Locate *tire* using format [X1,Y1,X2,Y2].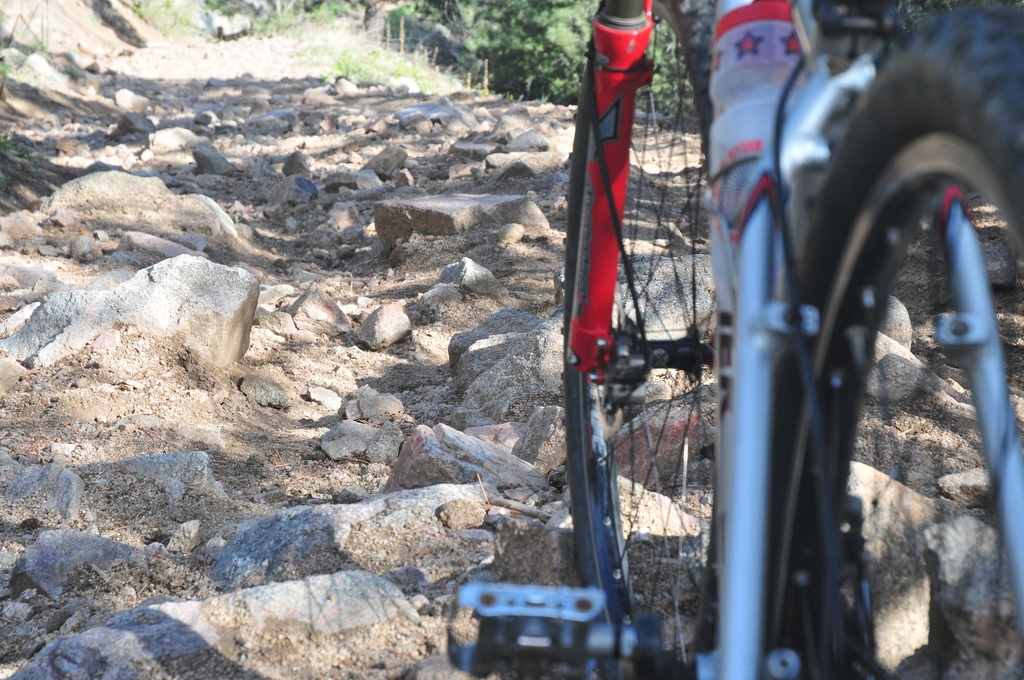
[559,0,764,670].
